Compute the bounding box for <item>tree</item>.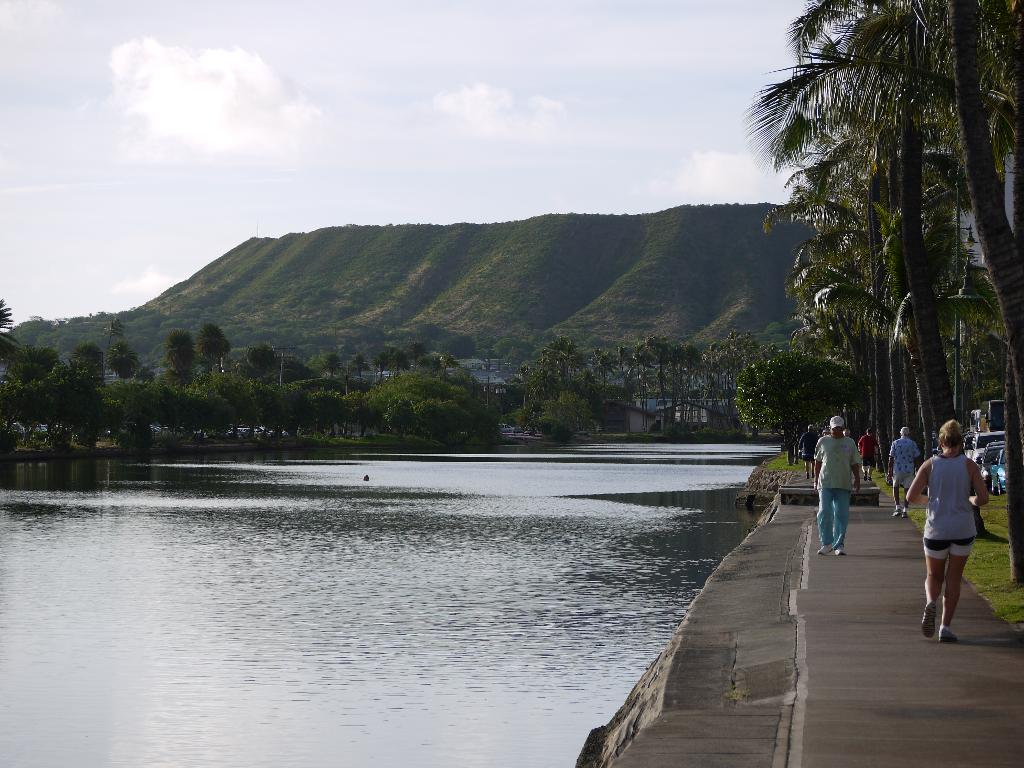
x1=244, y1=342, x2=277, y2=382.
